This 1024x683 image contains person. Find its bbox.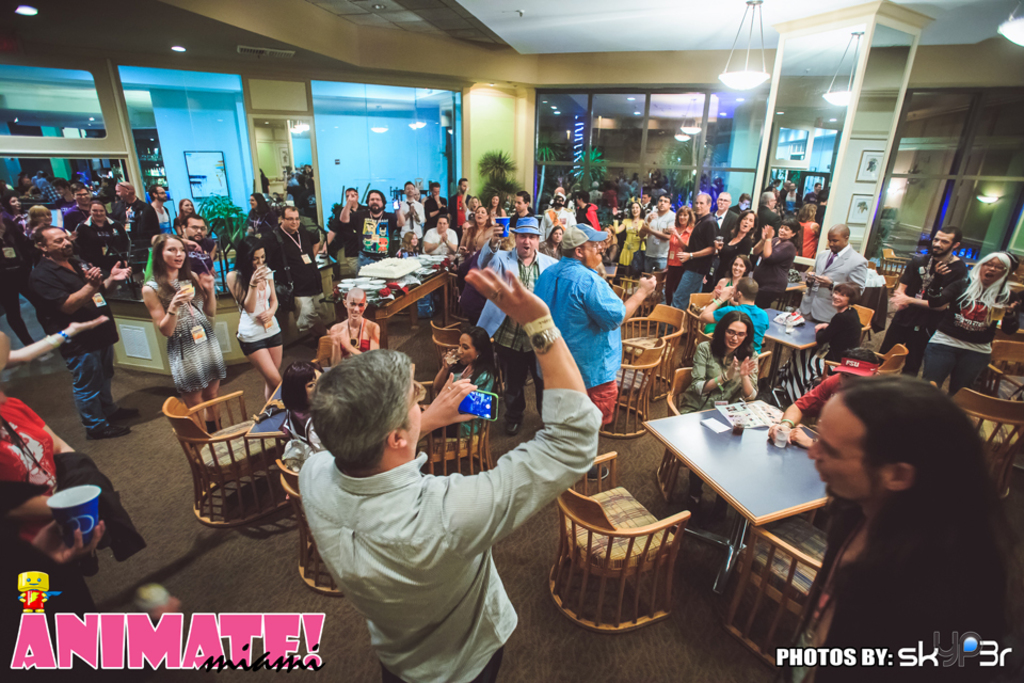
l=414, t=186, r=425, b=204.
